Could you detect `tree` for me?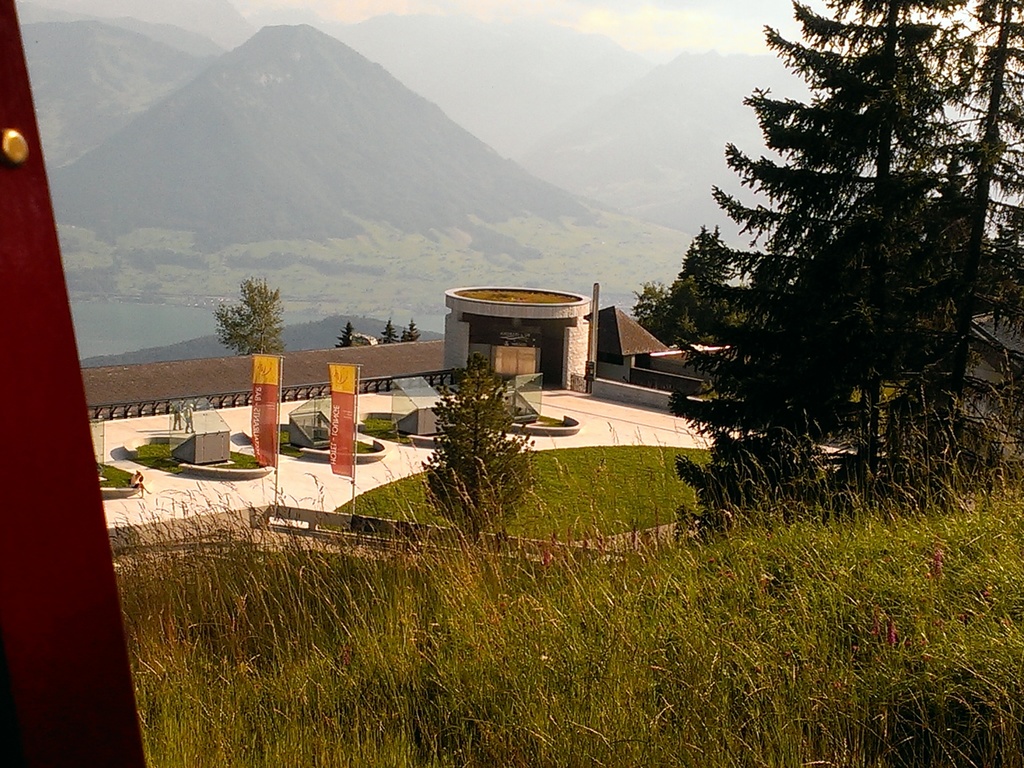
Detection result: bbox(627, 0, 1020, 529).
